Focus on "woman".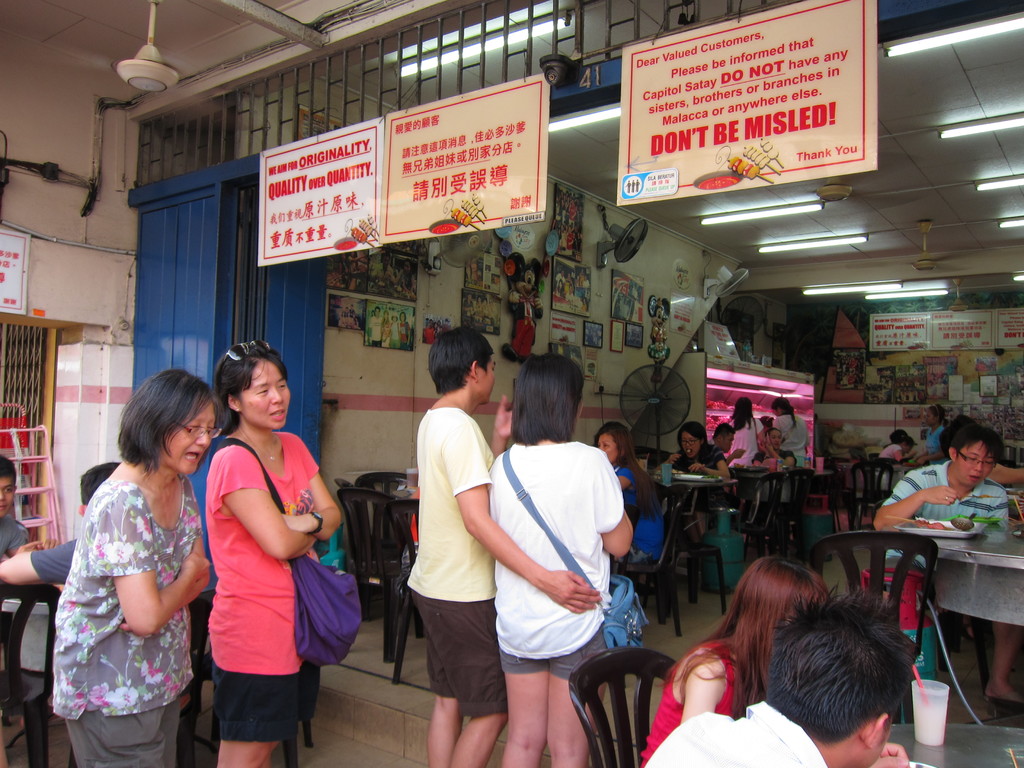
Focused at left=396, top=309, right=411, bottom=349.
